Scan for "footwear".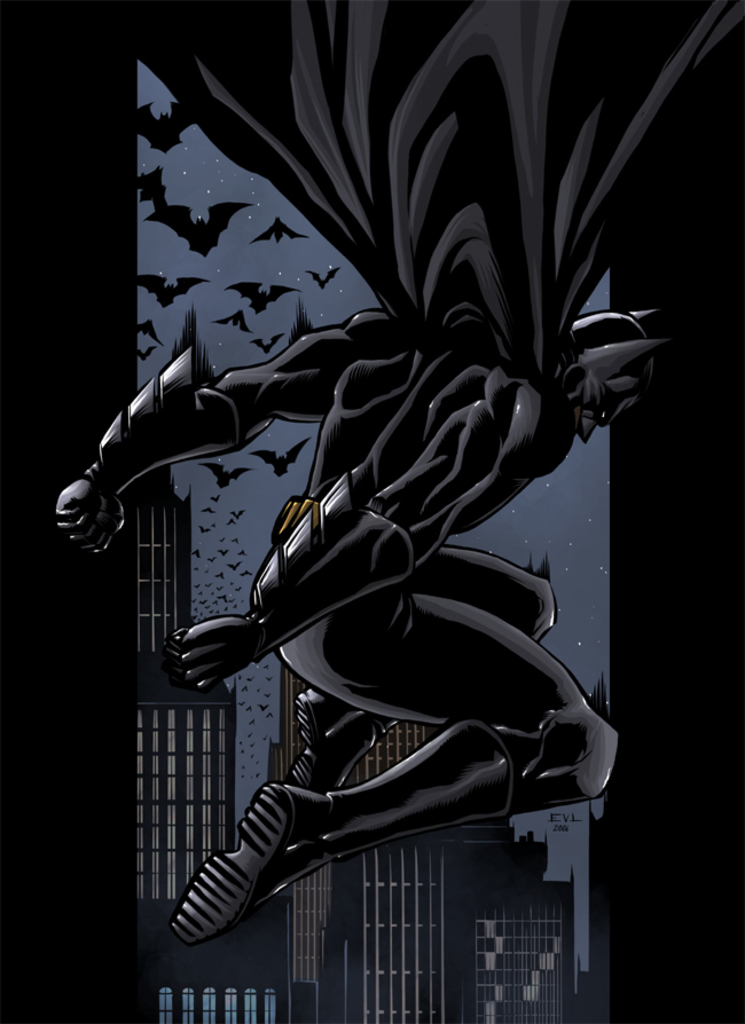
Scan result: <bbox>289, 691, 379, 796</bbox>.
